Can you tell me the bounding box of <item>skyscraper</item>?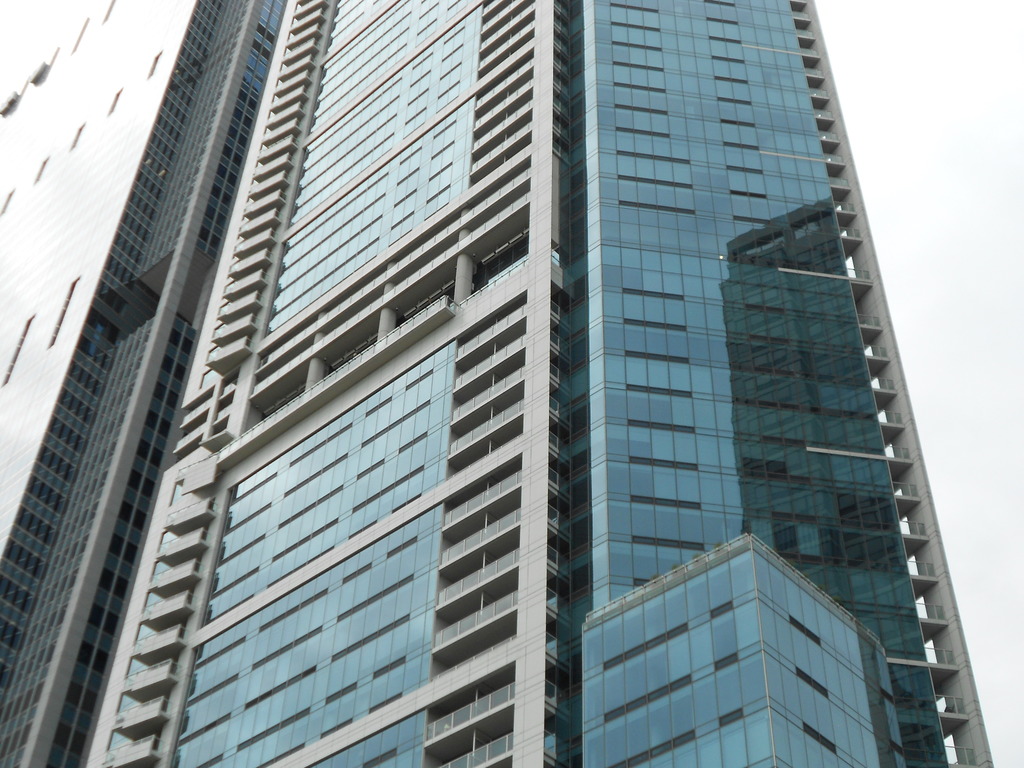
pyautogui.locateOnScreen(0, 1, 996, 767).
